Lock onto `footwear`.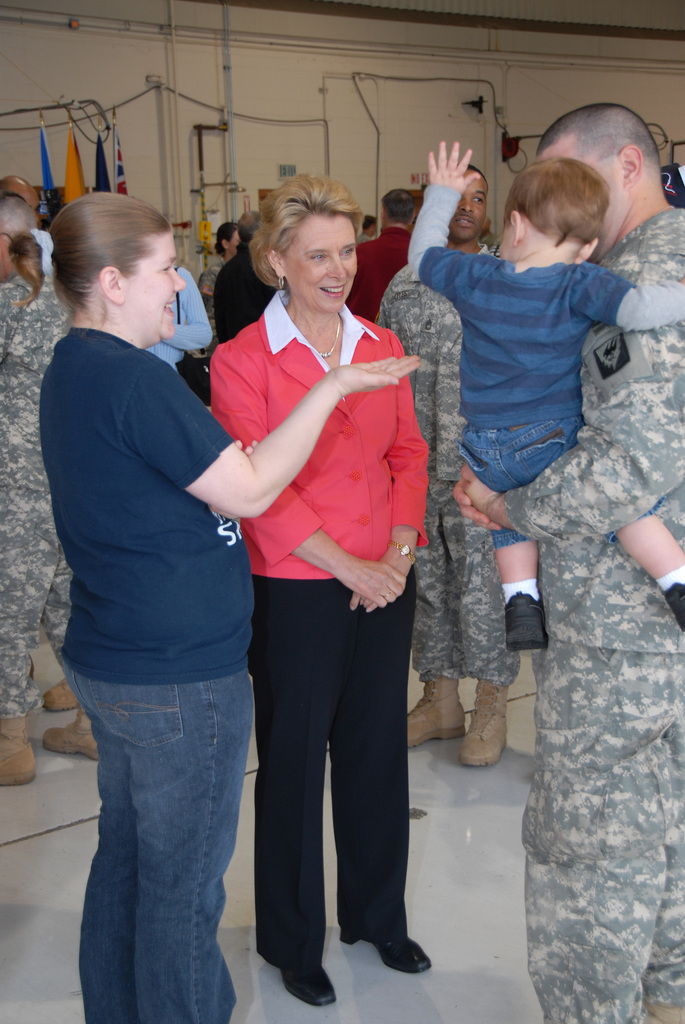
Locked: box=[395, 664, 469, 745].
